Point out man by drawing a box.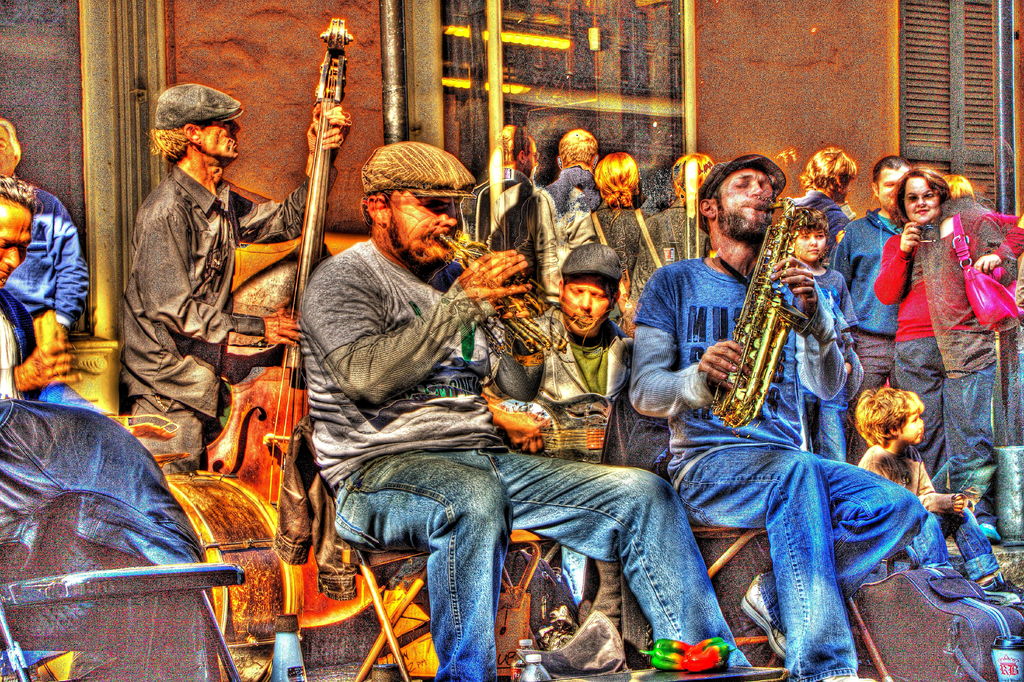
select_region(624, 149, 929, 681).
